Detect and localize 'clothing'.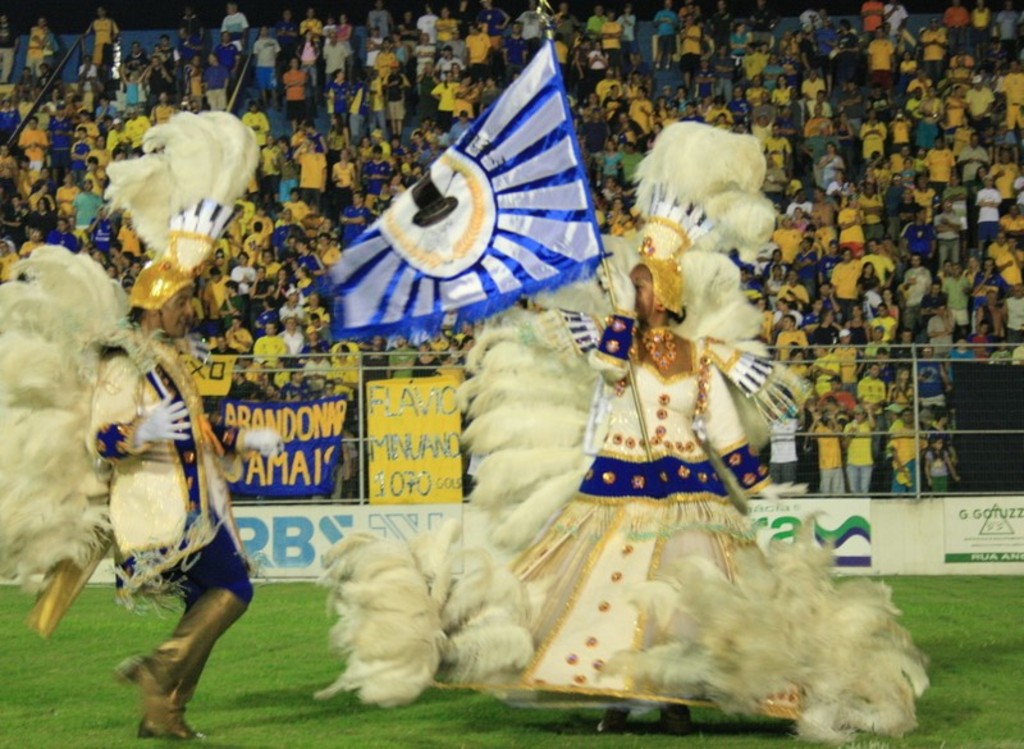
Localized at l=832, t=261, r=858, b=312.
